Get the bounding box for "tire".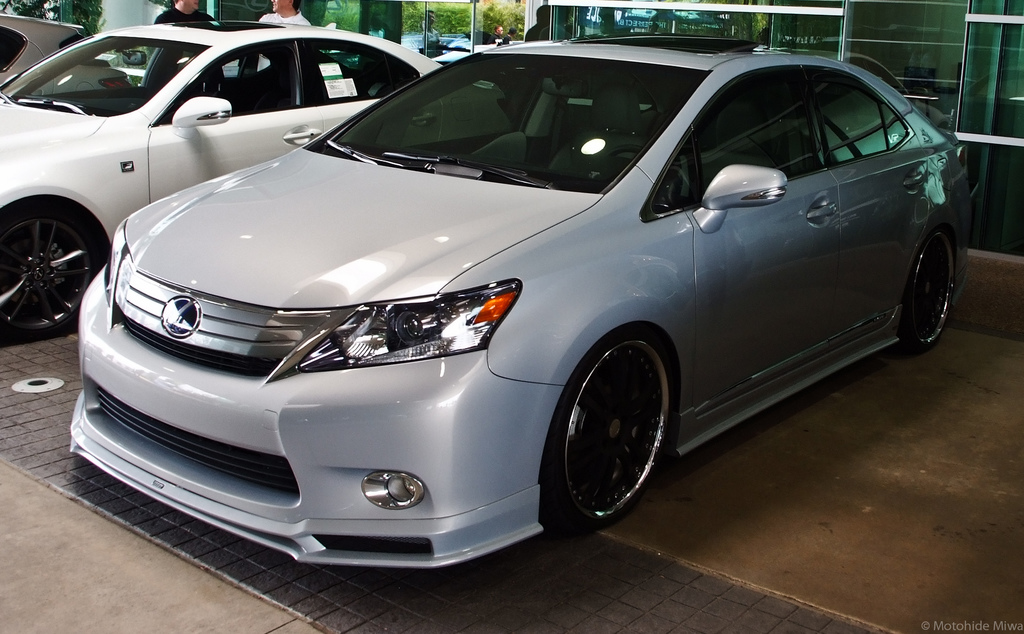
pyautogui.locateOnScreen(0, 181, 102, 346).
